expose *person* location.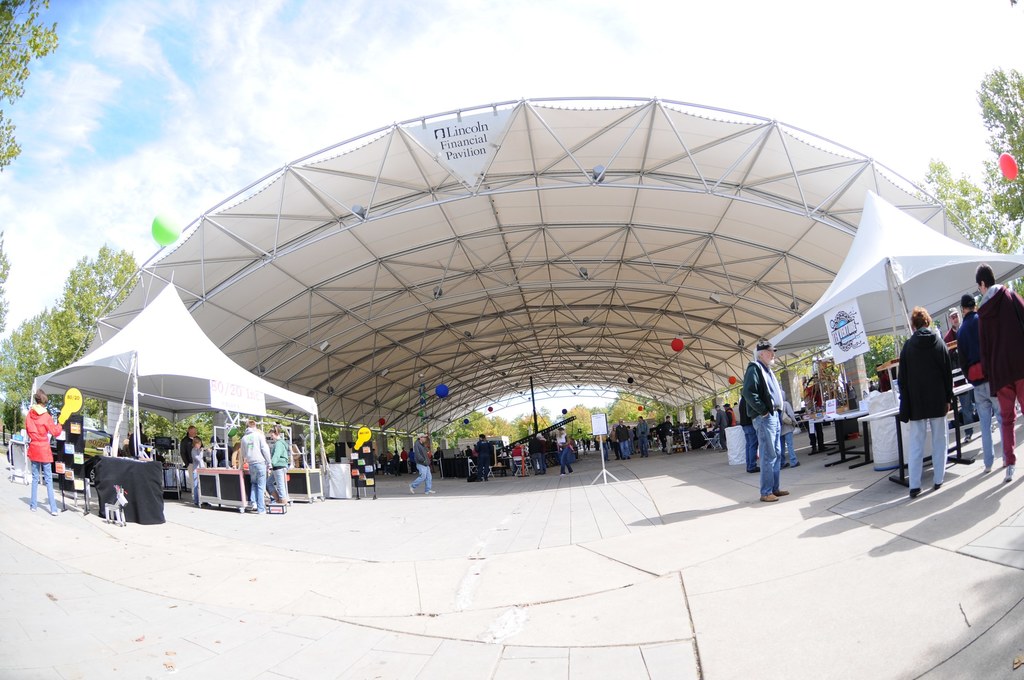
Exposed at pyautogui.locateOnScreen(742, 344, 789, 501).
